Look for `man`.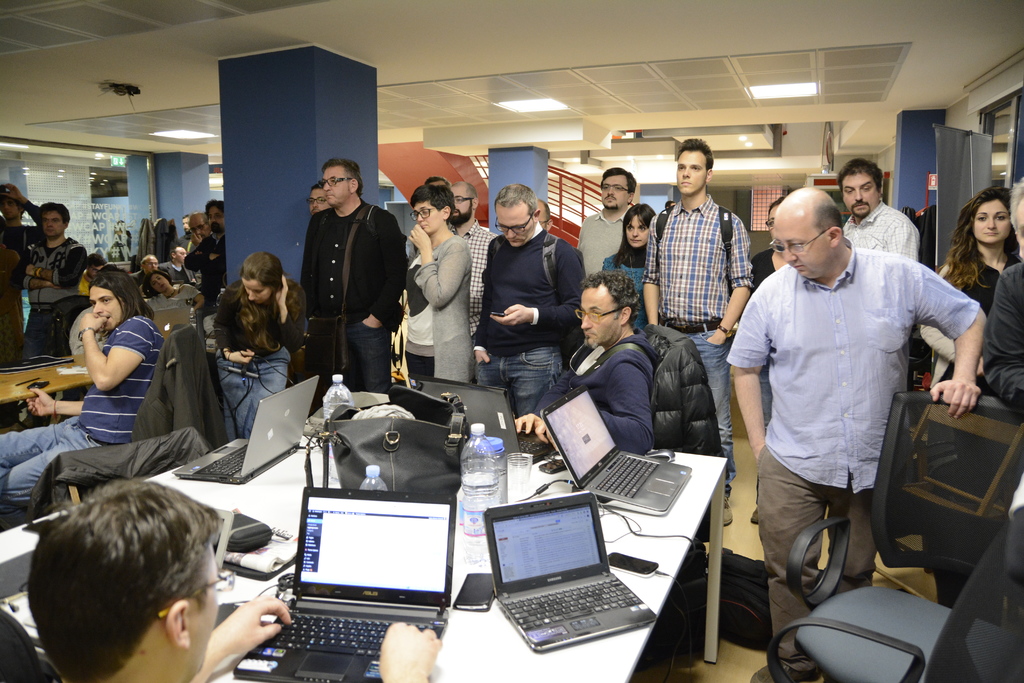
Found: 535/198/586/277.
